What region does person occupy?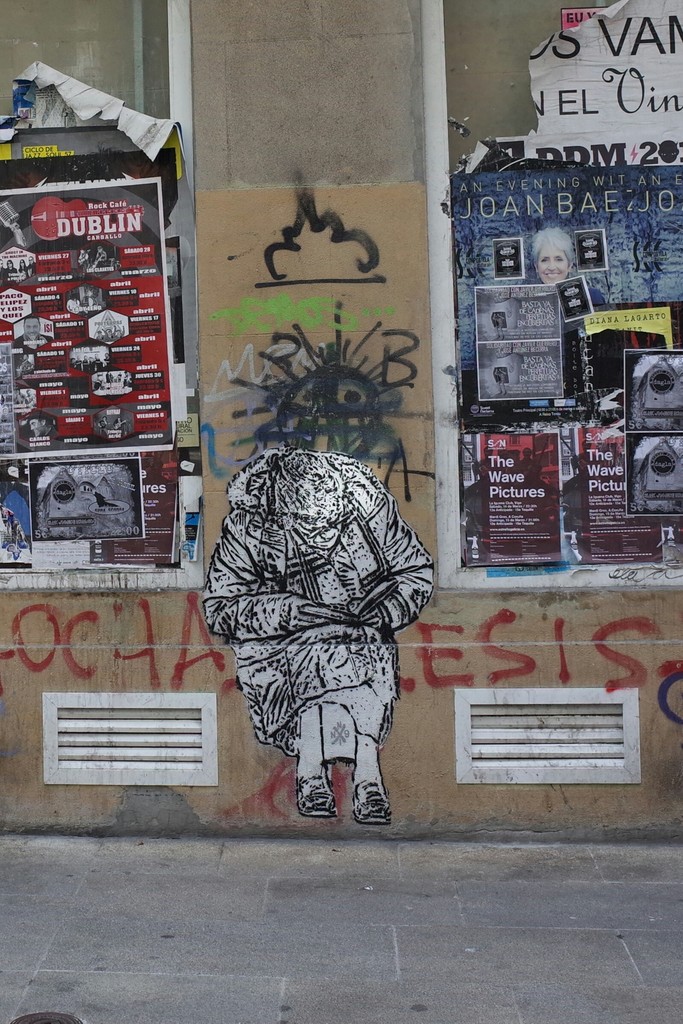
[left=22, top=411, right=56, bottom=442].
